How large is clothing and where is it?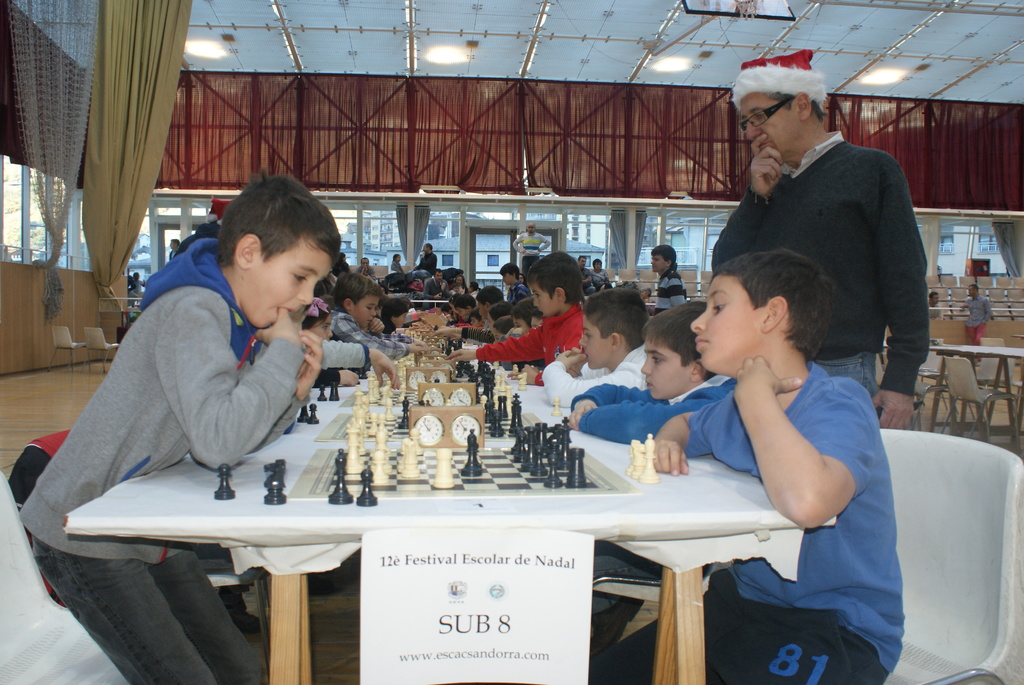
Bounding box: left=415, top=252, right=436, bottom=276.
